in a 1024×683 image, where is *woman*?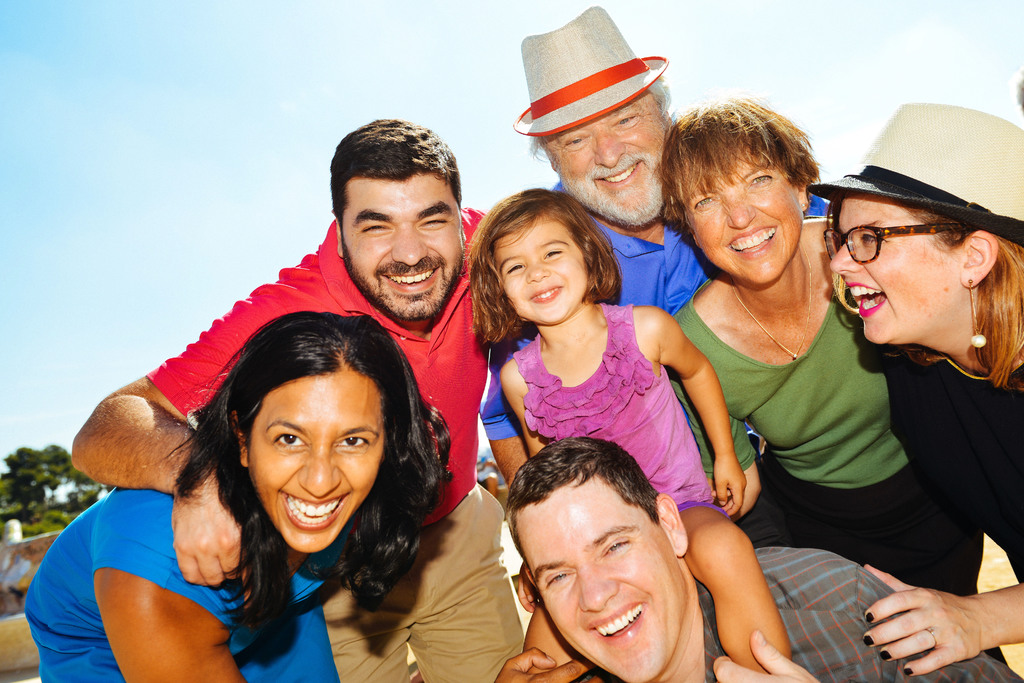
{"left": 660, "top": 96, "right": 909, "bottom": 593}.
